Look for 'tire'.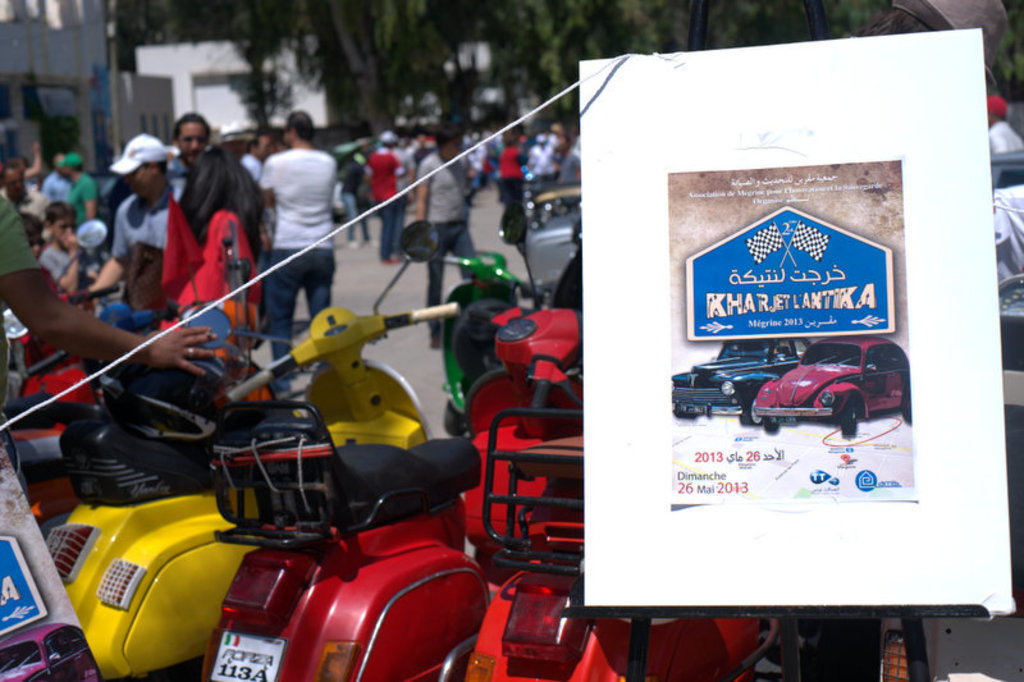
Found: select_region(893, 393, 911, 425).
